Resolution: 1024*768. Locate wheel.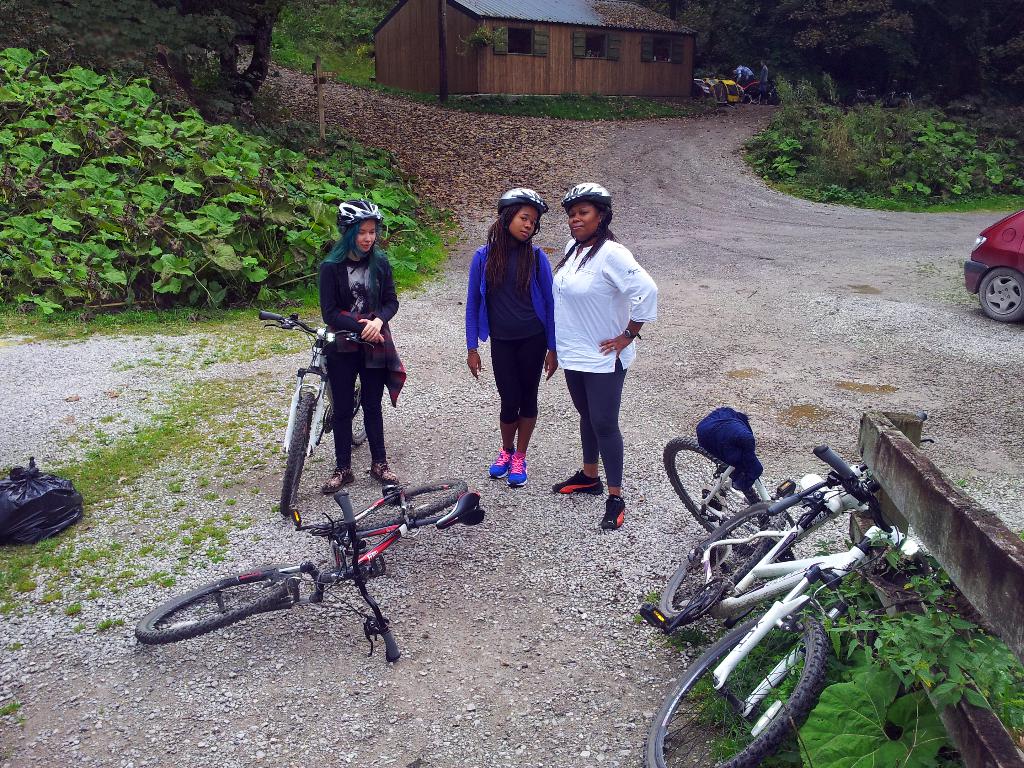
bbox(668, 495, 762, 616).
